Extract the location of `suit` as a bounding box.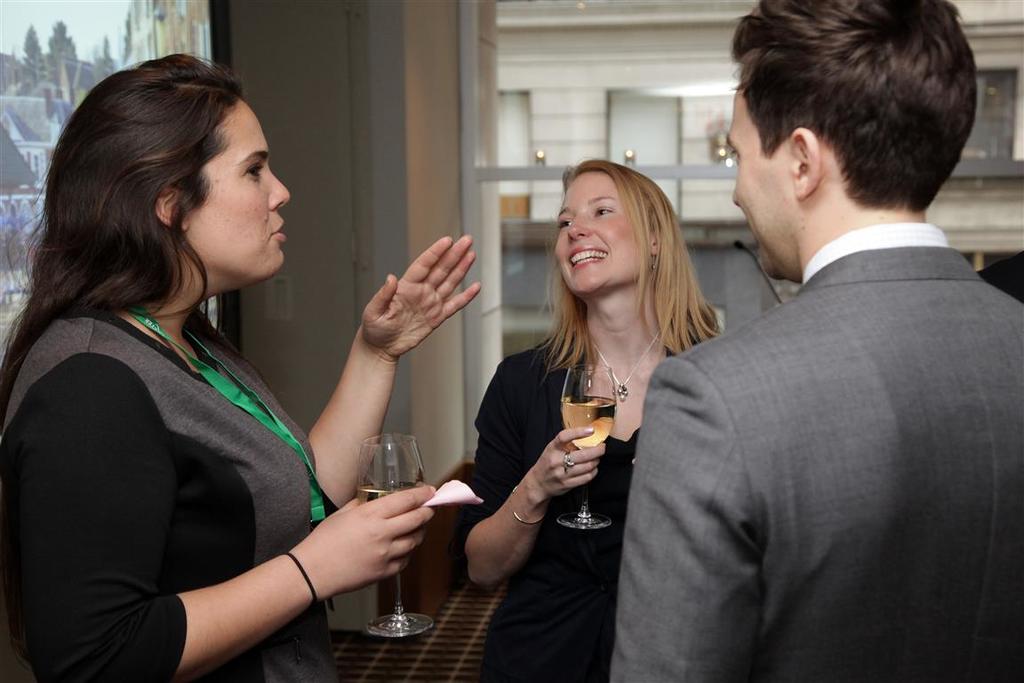
bbox(636, 125, 1010, 663).
